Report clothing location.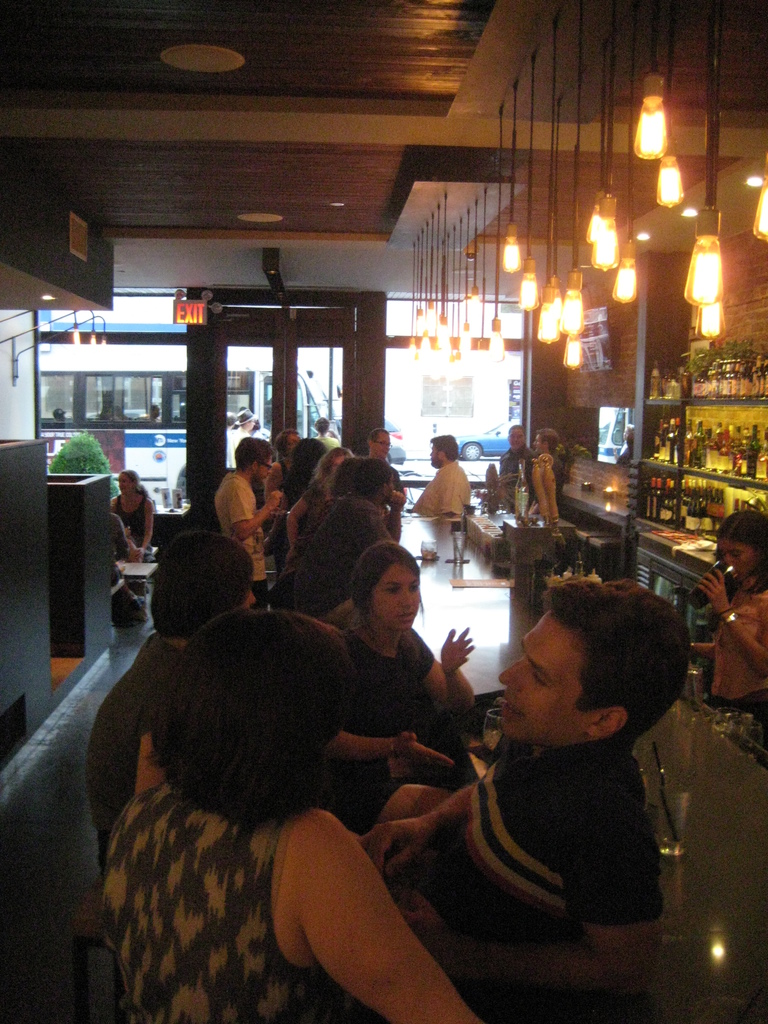
Report: l=224, t=429, r=233, b=468.
